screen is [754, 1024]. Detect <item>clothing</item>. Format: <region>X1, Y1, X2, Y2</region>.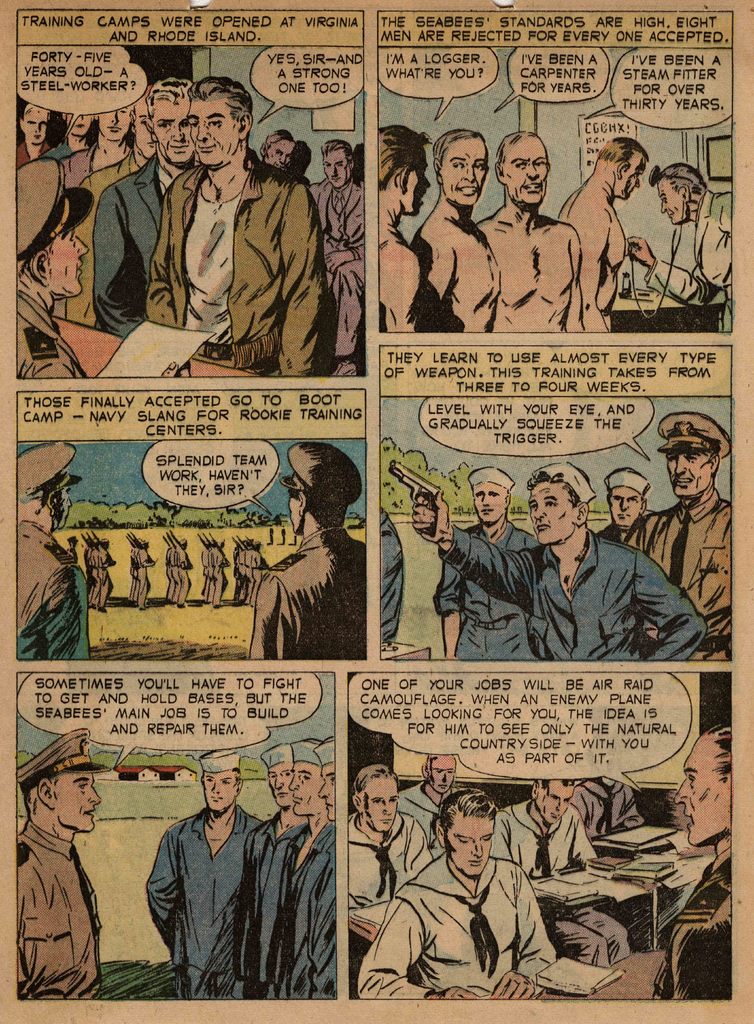
<region>256, 825, 309, 995</region>.
